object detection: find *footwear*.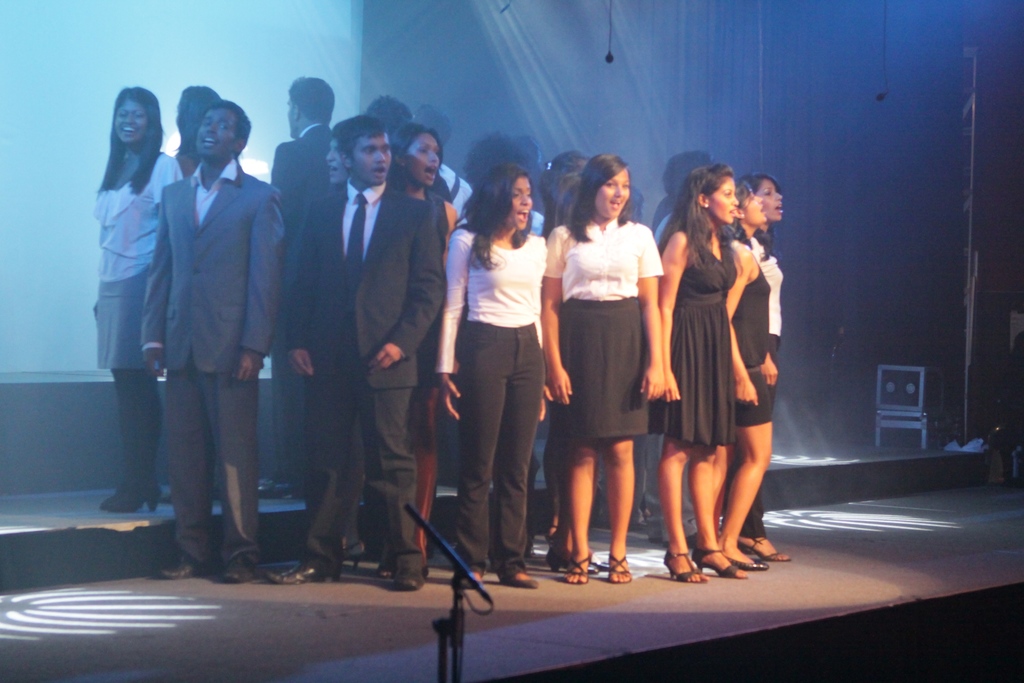
BBox(722, 554, 771, 571).
